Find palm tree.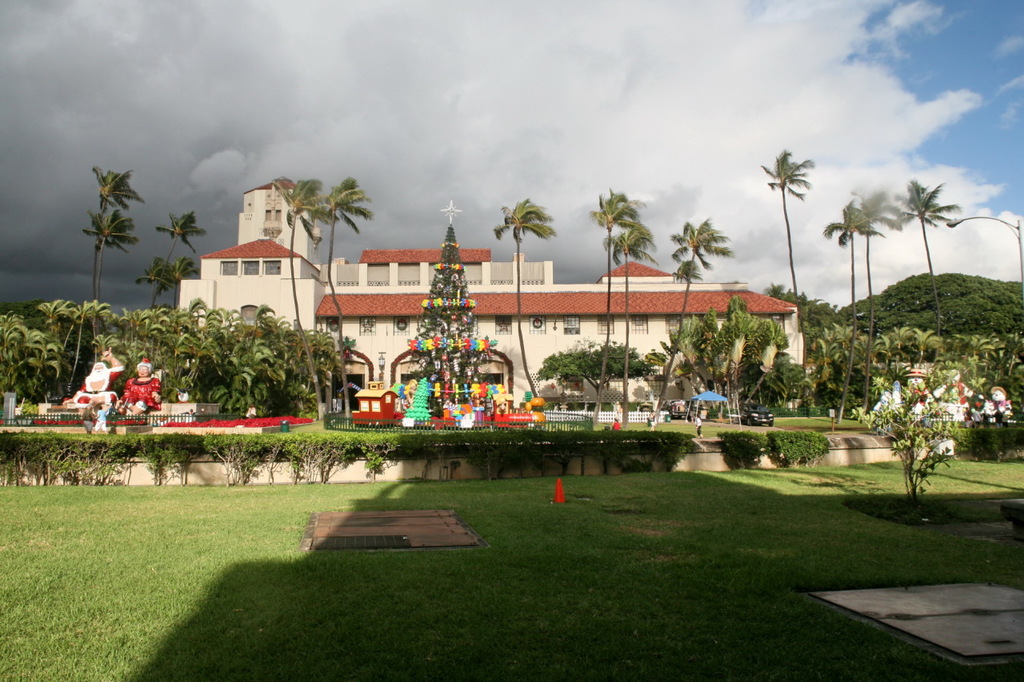
{"left": 828, "top": 208, "right": 865, "bottom": 283}.
